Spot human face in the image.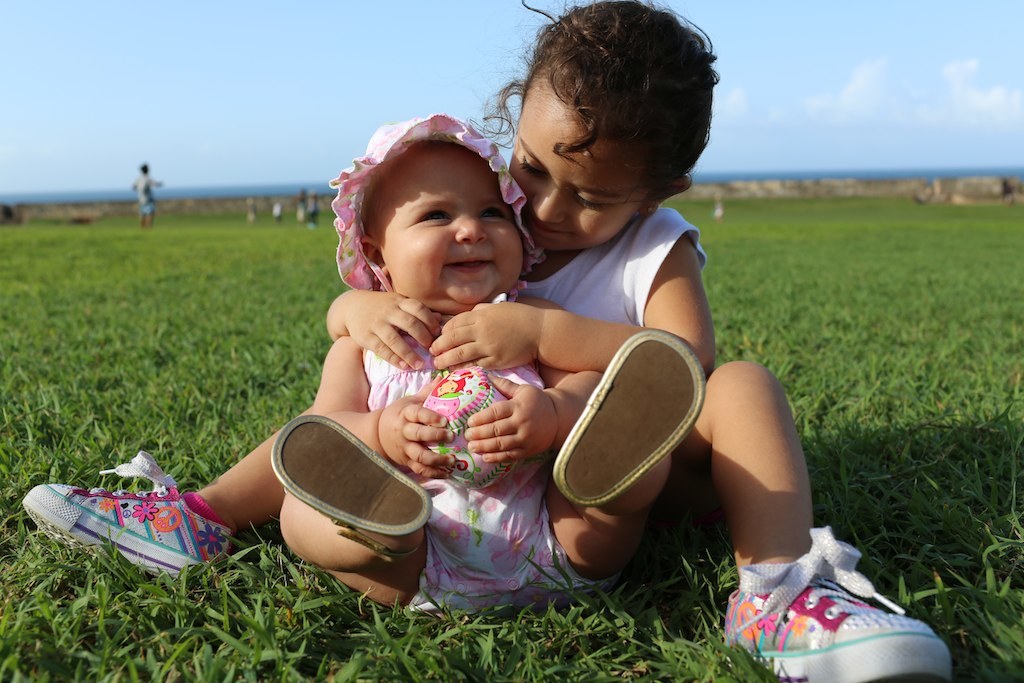
human face found at (380, 139, 522, 306).
